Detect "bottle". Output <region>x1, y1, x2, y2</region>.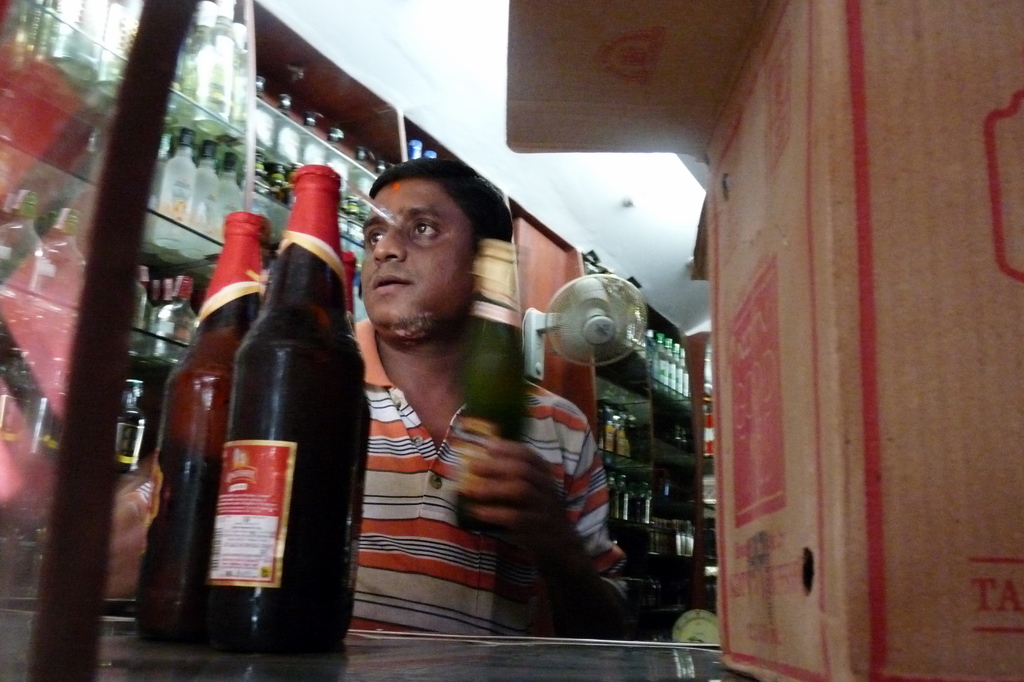
<region>27, 349, 72, 473</region>.
